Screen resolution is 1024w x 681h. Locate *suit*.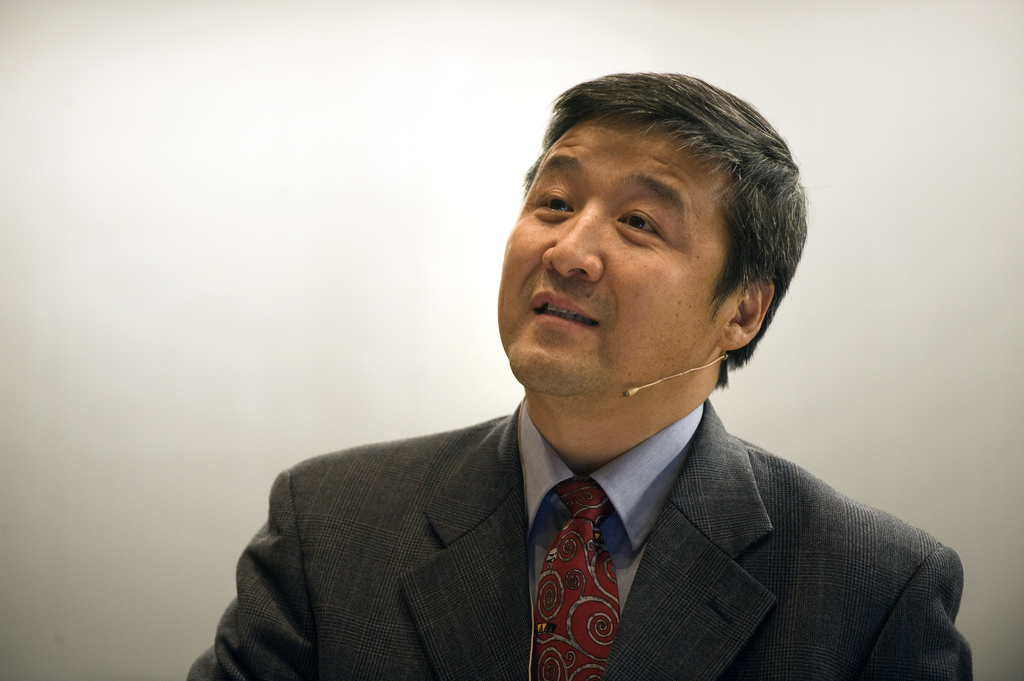
bbox=(189, 333, 979, 662).
